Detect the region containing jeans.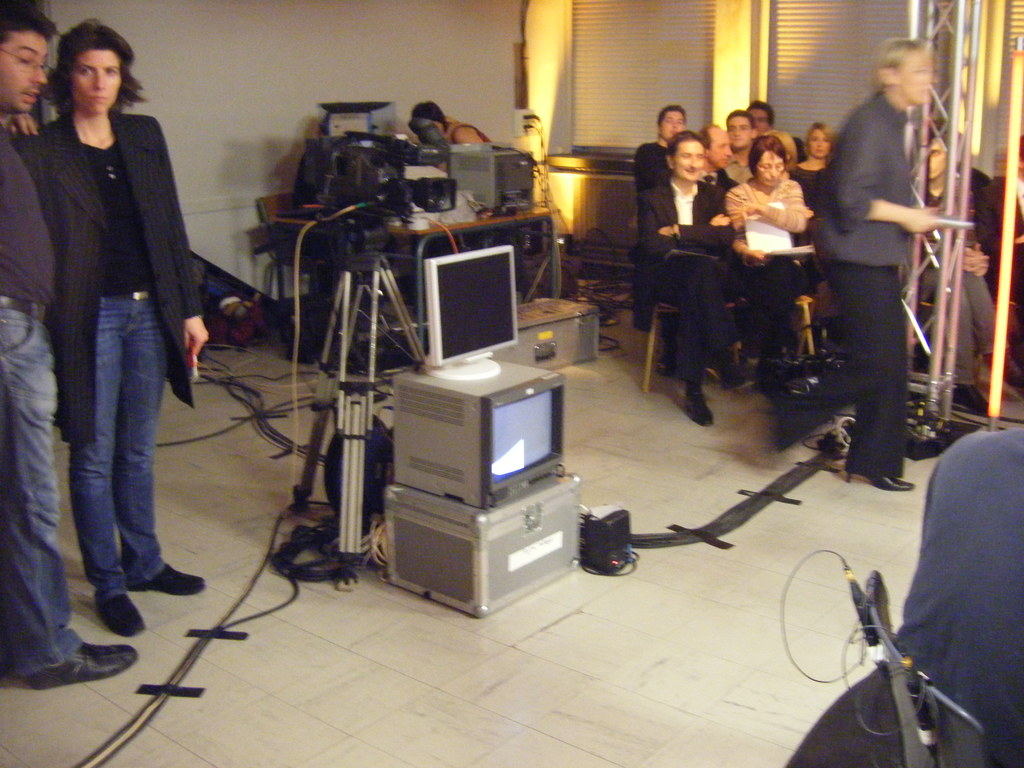
0 300 84 675.
